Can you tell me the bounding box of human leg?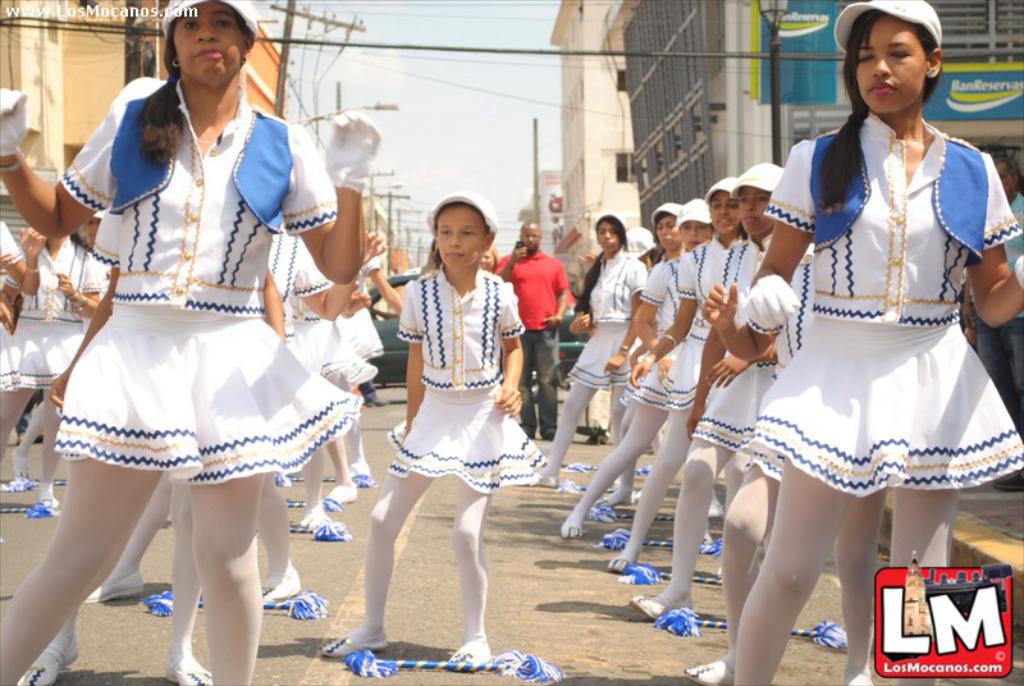
left=197, top=472, right=261, bottom=685.
